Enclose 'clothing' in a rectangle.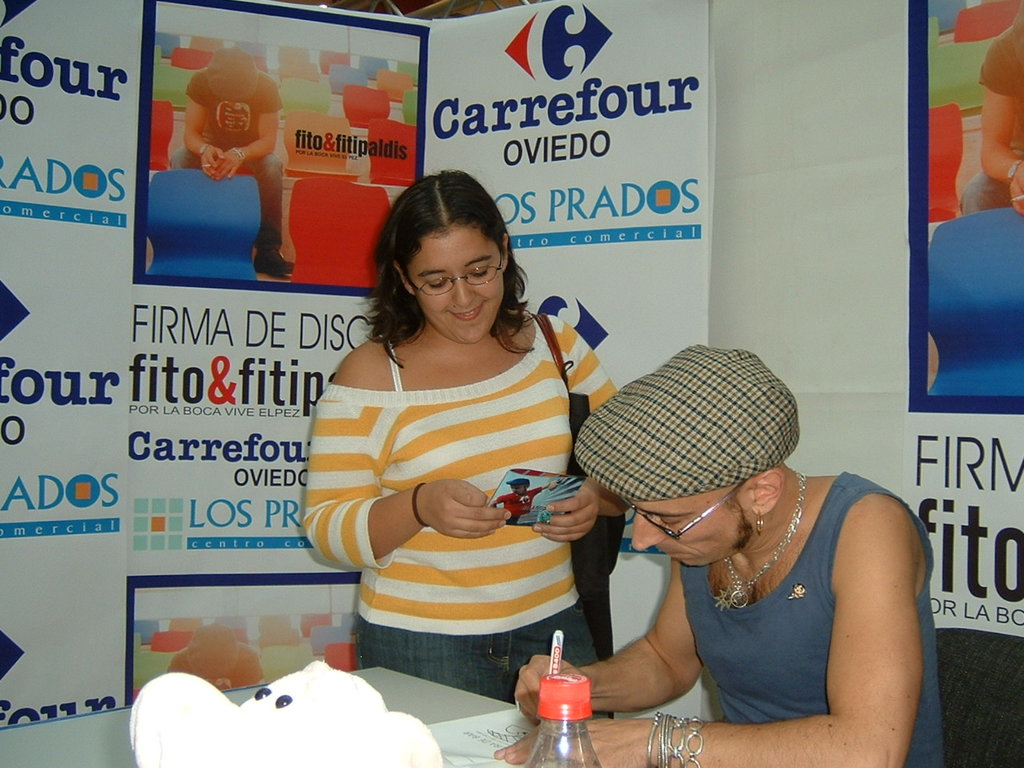
649,476,894,730.
